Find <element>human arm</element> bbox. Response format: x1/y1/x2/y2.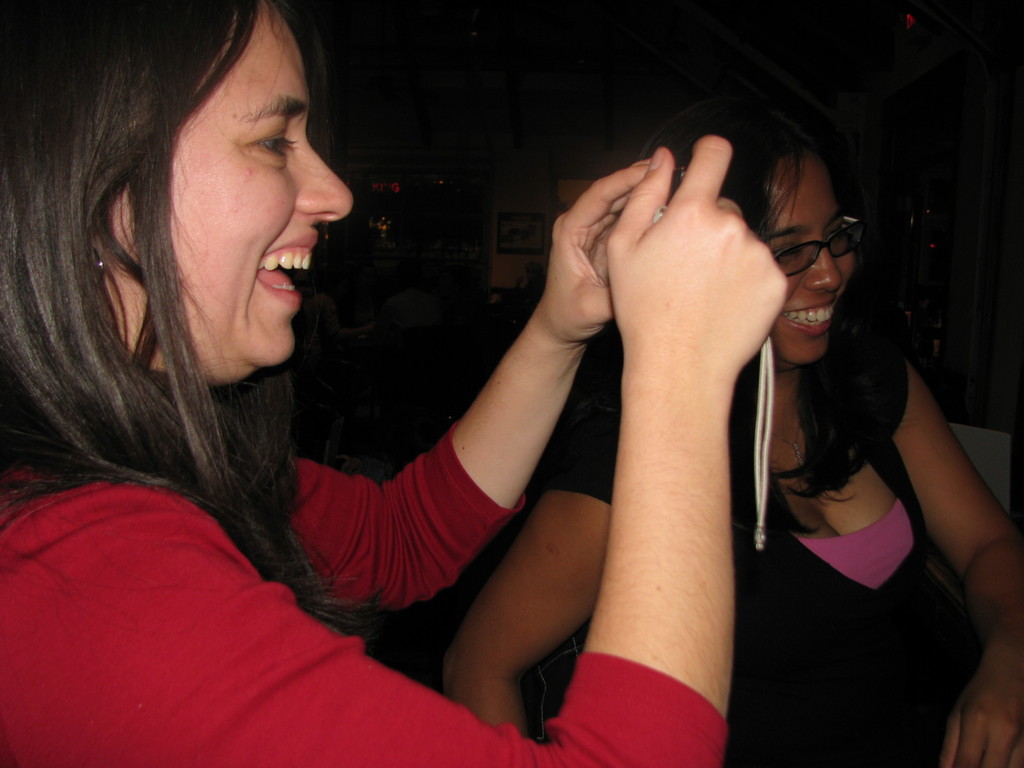
236/154/662/616.
